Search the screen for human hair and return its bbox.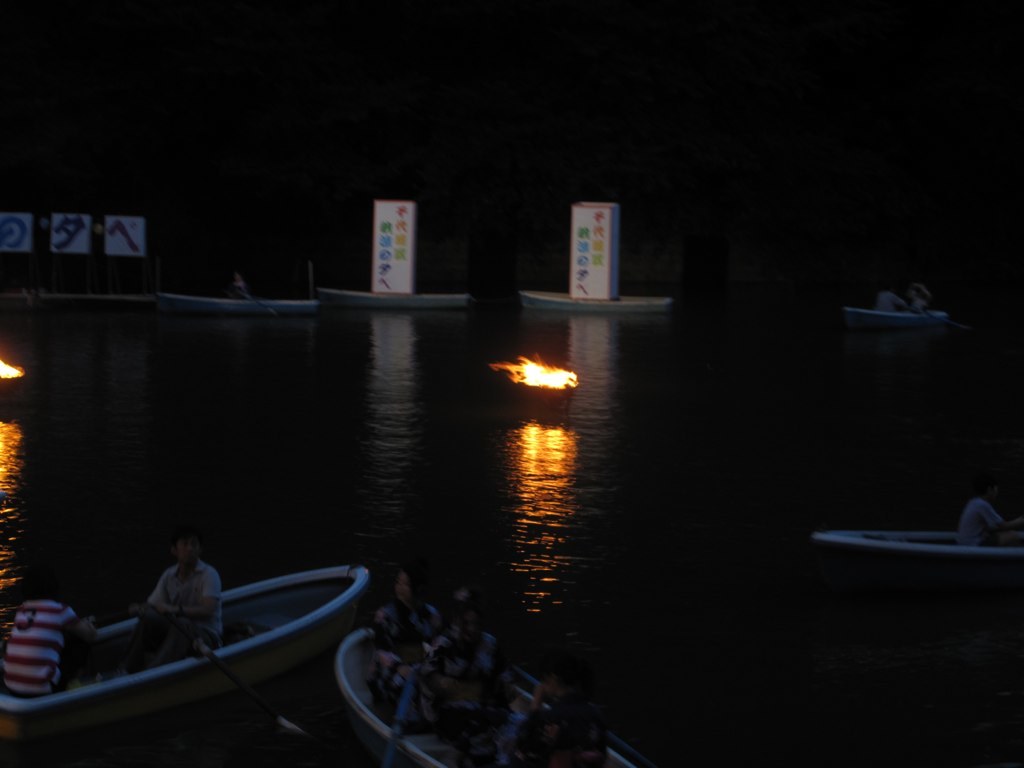
Found: 168, 527, 202, 556.
